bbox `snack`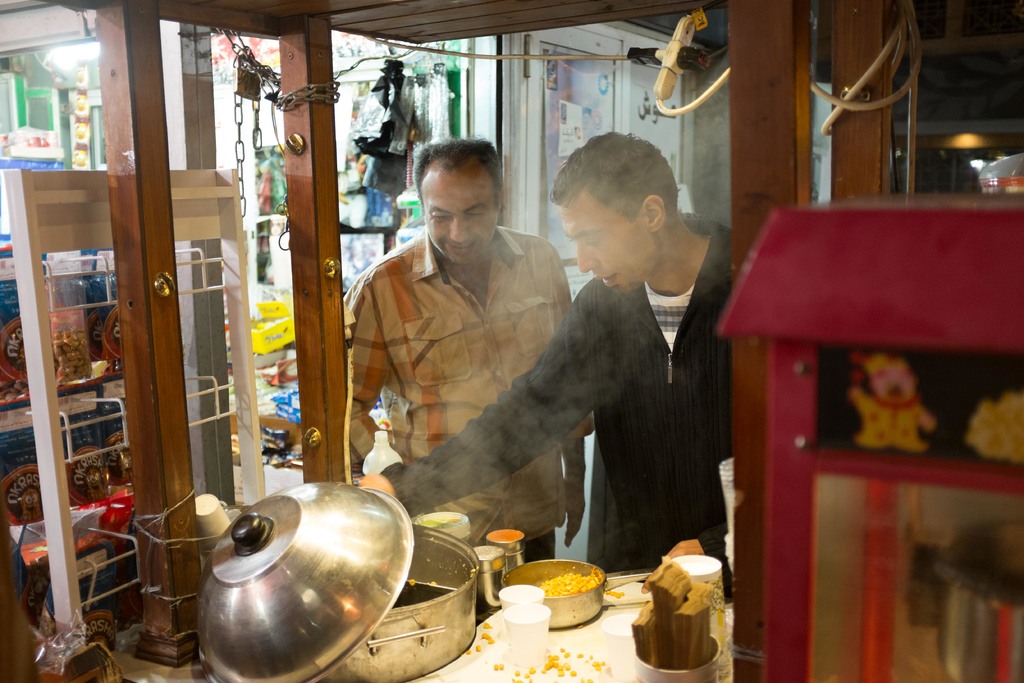
{"x1": 548, "y1": 572, "x2": 612, "y2": 600}
